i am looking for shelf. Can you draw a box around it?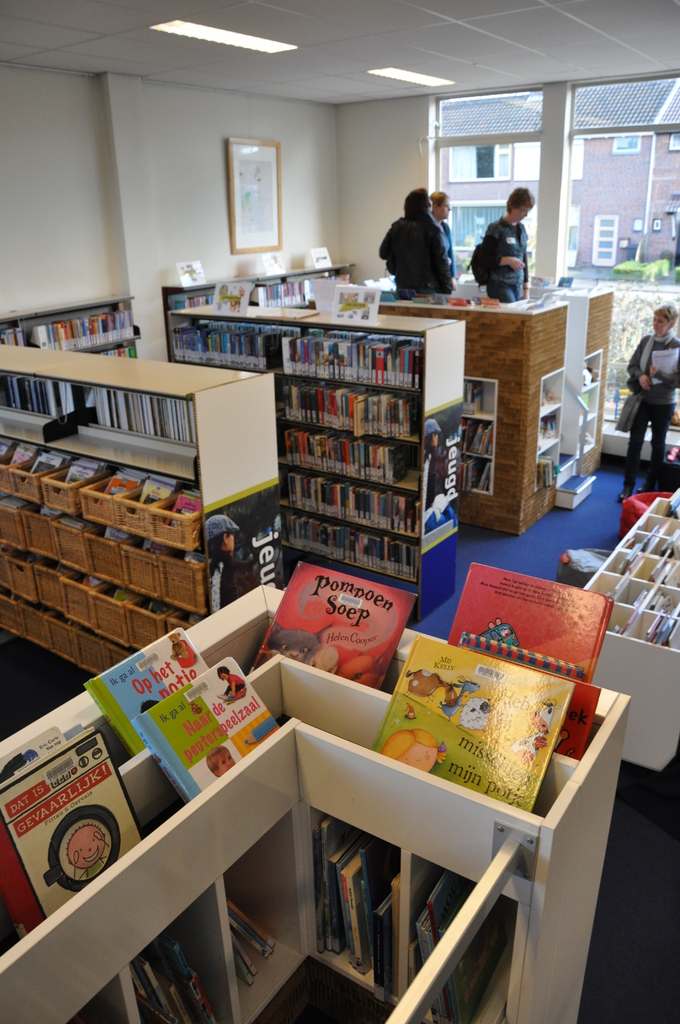
Sure, the bounding box is Rect(586, 492, 679, 777).
